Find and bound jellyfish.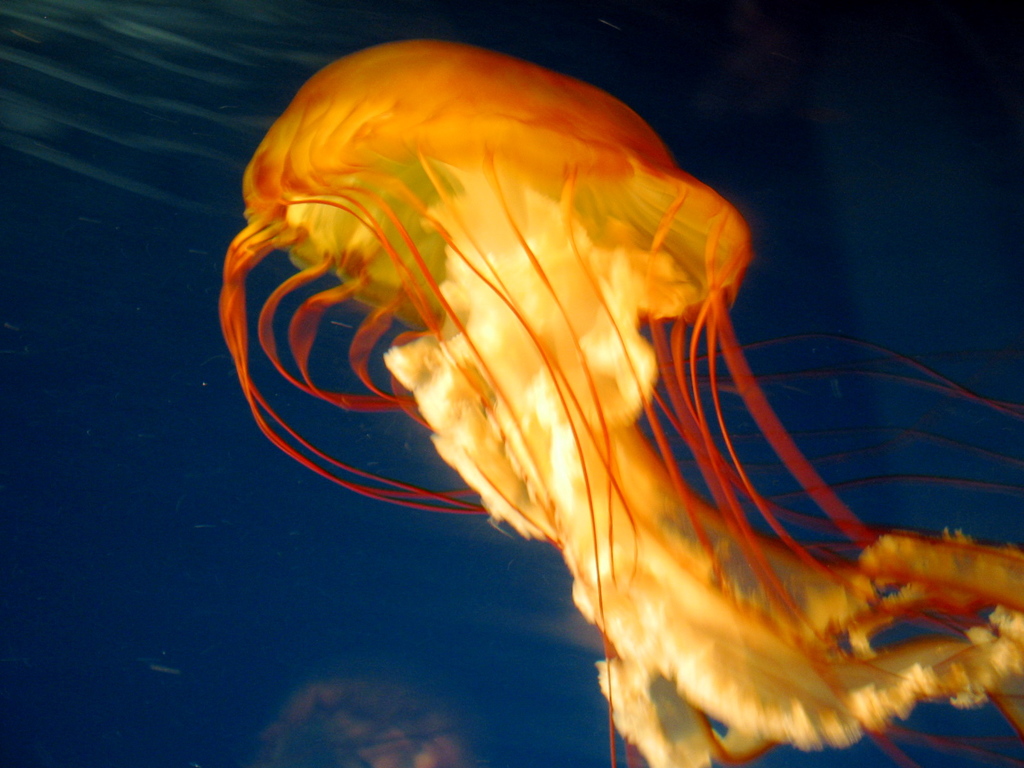
Bound: 214, 31, 1023, 767.
